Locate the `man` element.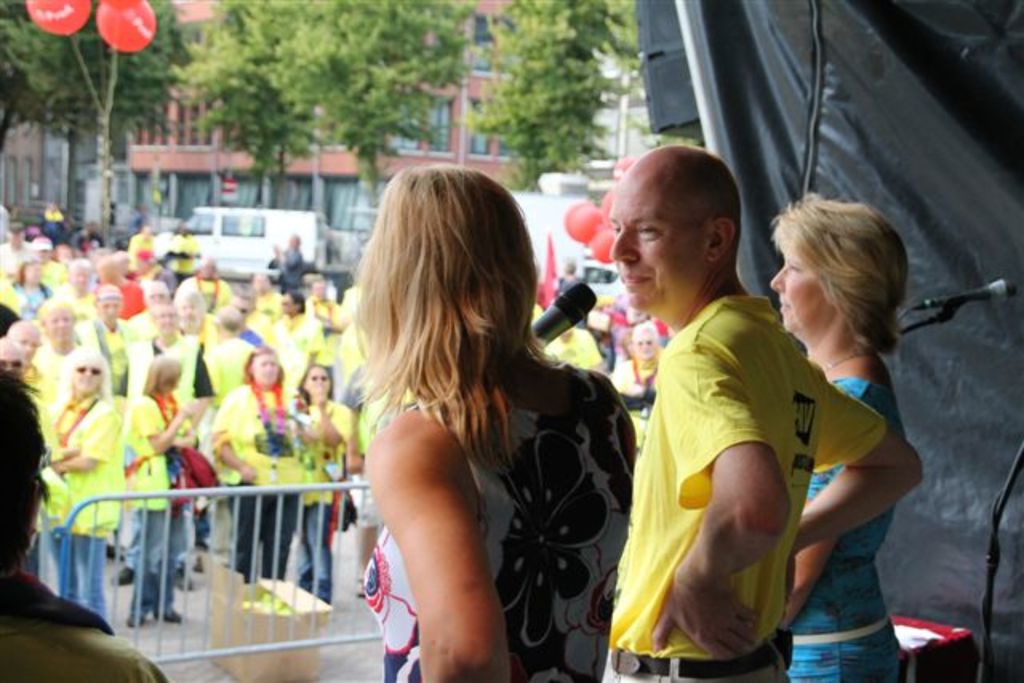
Element bbox: 5,320,46,397.
